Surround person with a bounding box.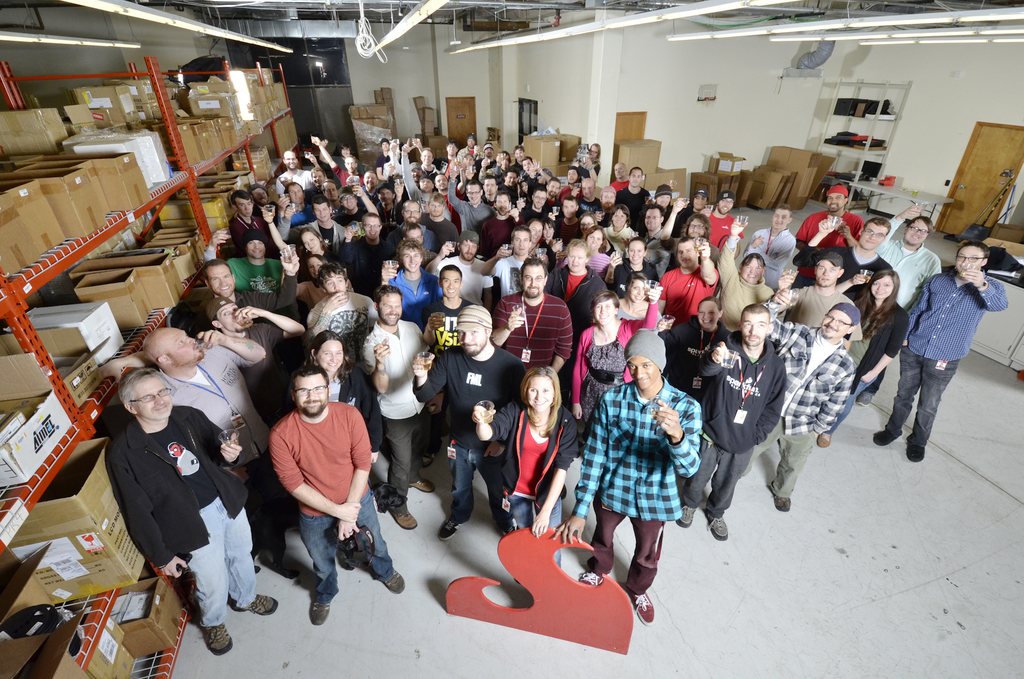
crop(465, 368, 587, 576).
